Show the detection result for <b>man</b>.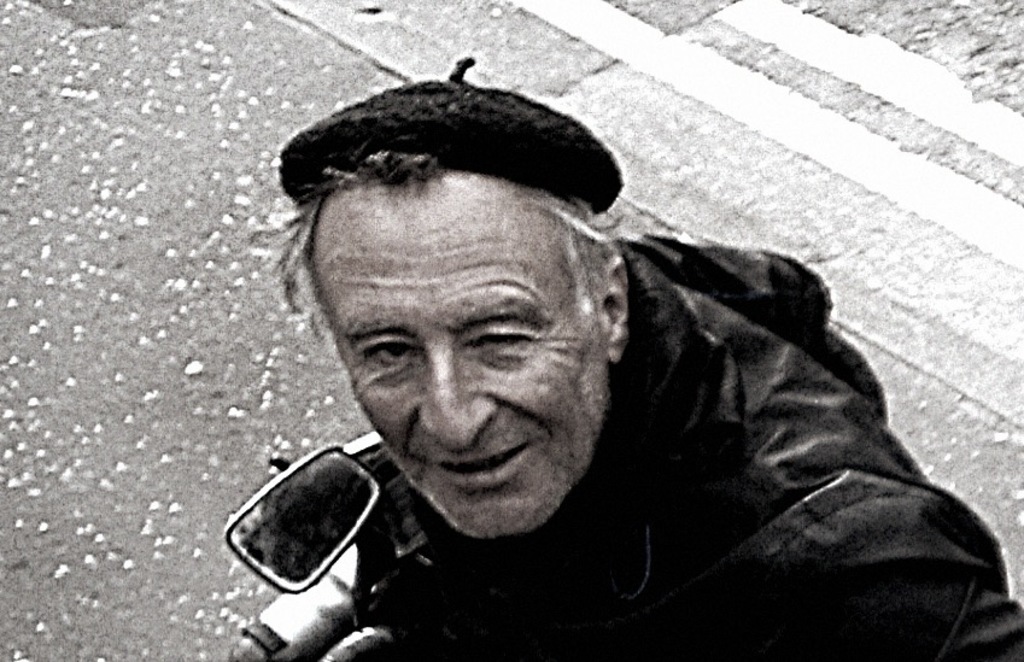
bbox=(267, 75, 1023, 661).
